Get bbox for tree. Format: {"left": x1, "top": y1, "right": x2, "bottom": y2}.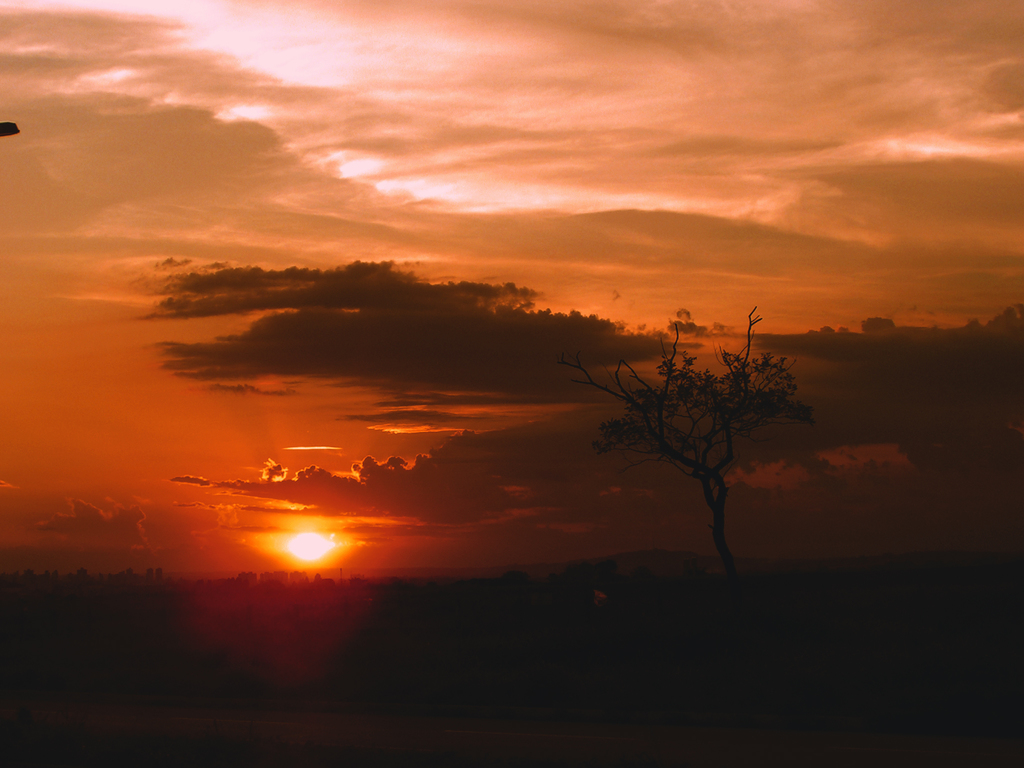
{"left": 562, "top": 304, "right": 808, "bottom": 574}.
